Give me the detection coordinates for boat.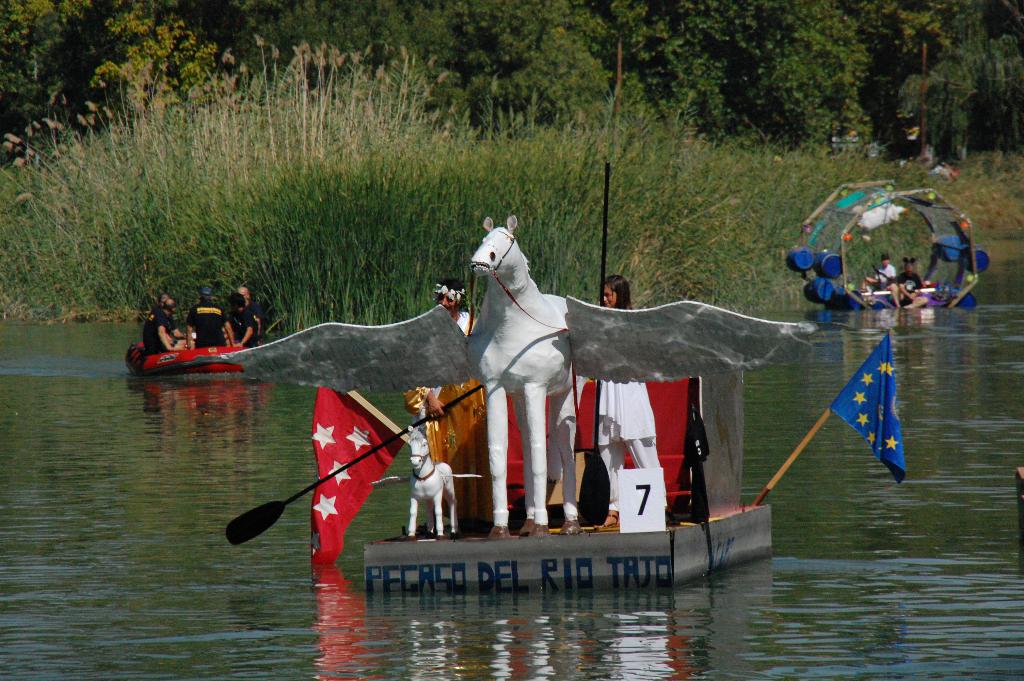
(787,187,994,312).
